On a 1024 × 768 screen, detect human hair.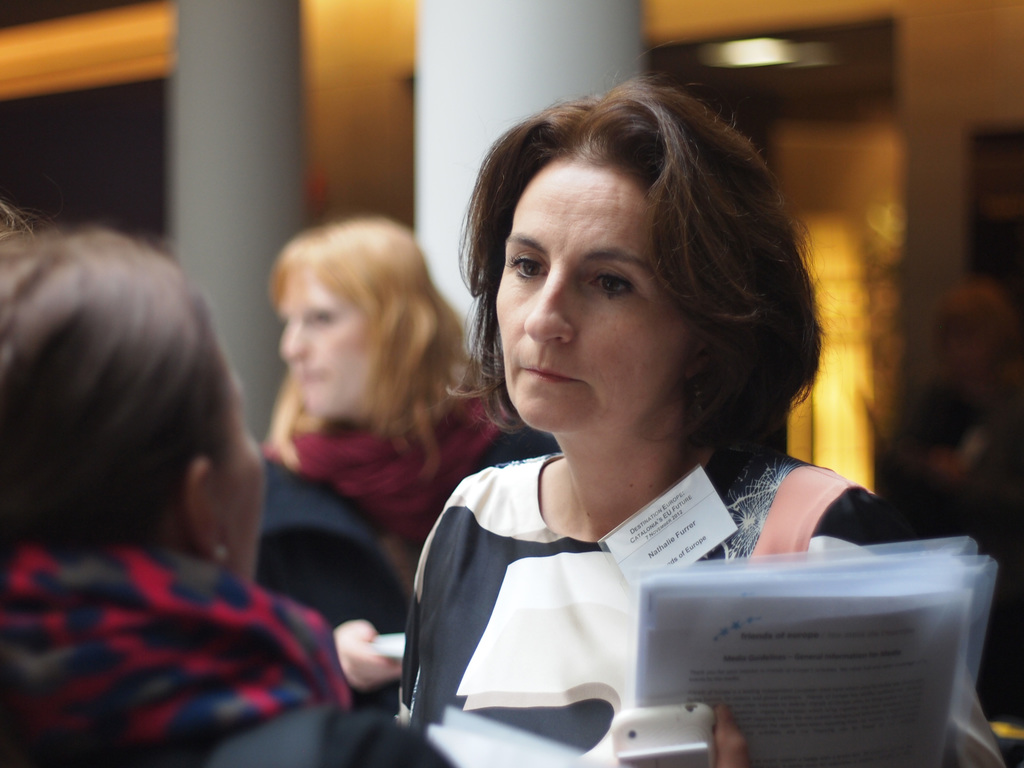
(479, 88, 797, 494).
